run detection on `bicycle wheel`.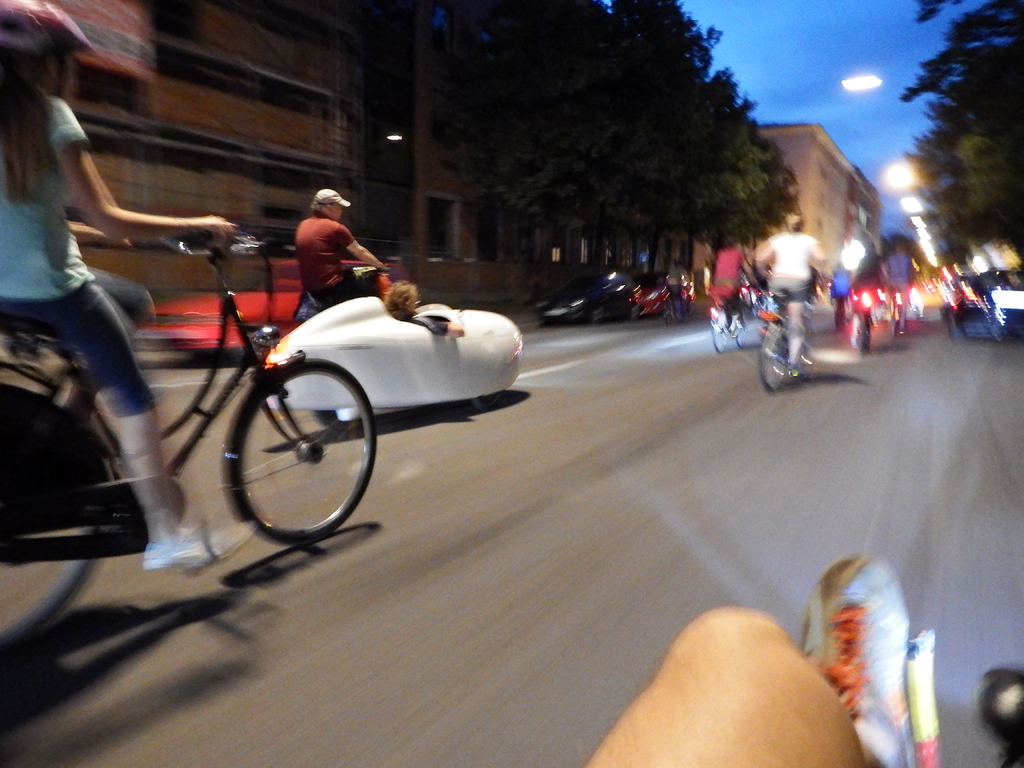
Result: detection(0, 492, 102, 651).
